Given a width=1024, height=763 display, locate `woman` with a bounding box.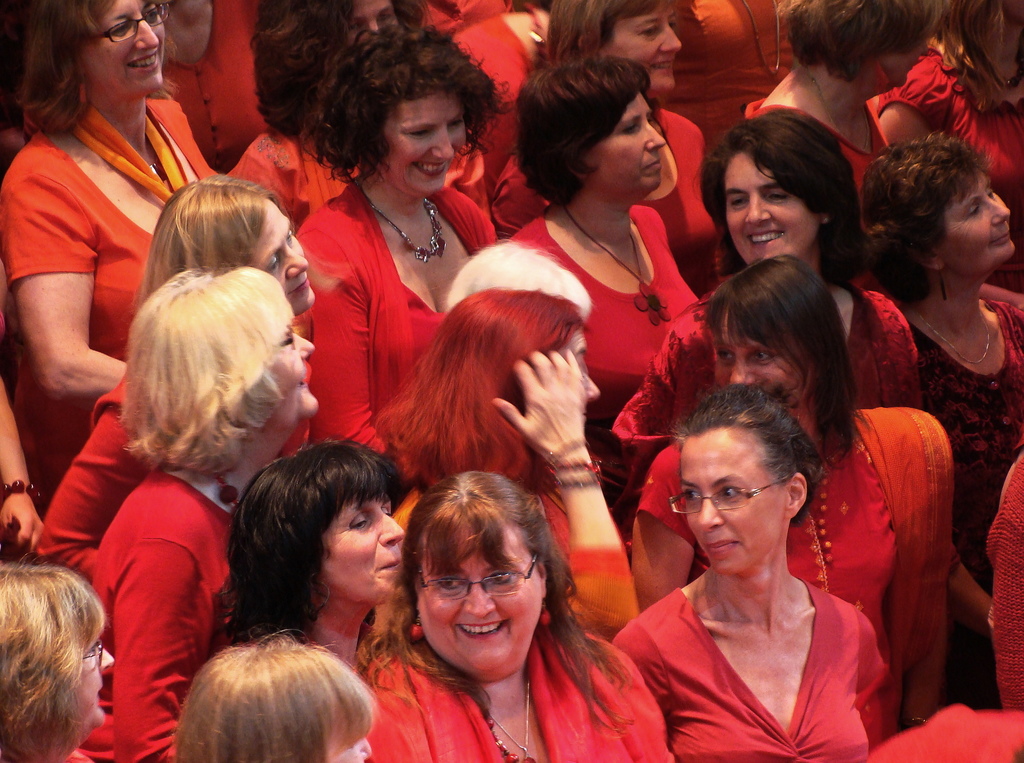
Located: x1=216, y1=4, x2=387, y2=225.
